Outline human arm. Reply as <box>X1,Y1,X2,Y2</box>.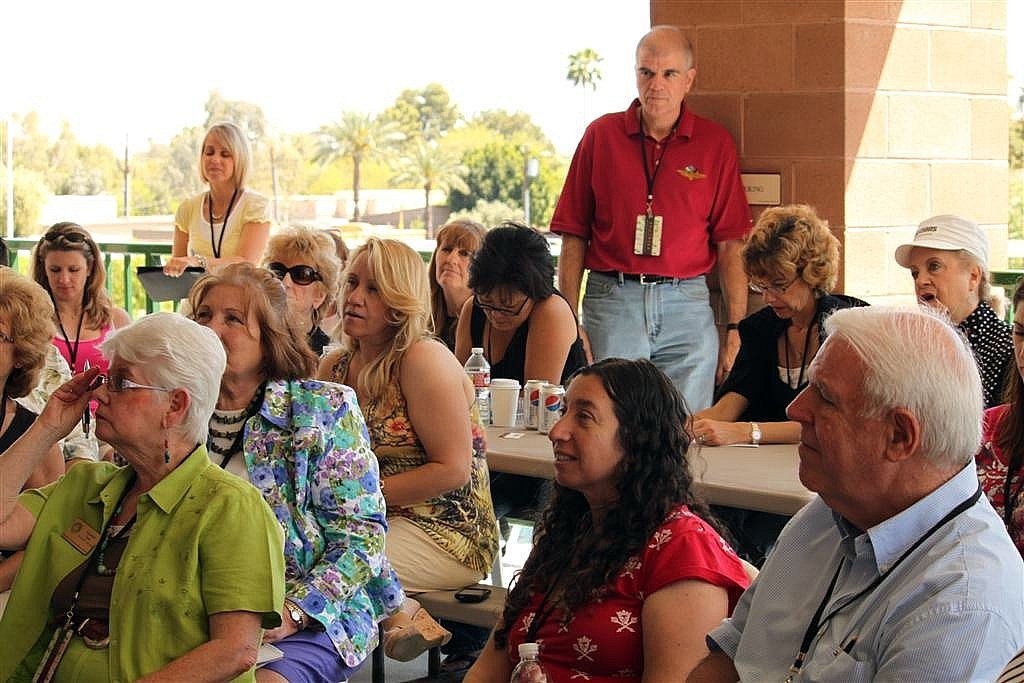
<box>554,107,602,309</box>.
